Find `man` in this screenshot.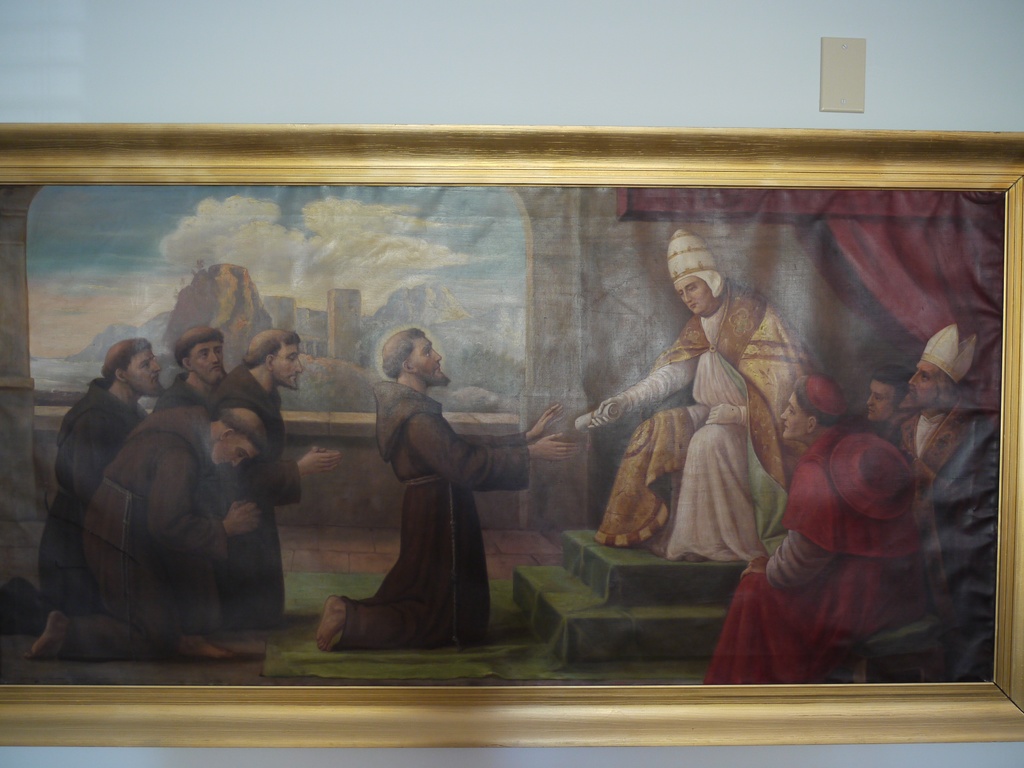
The bounding box for `man` is {"left": 0, "top": 336, "right": 177, "bottom": 636}.
